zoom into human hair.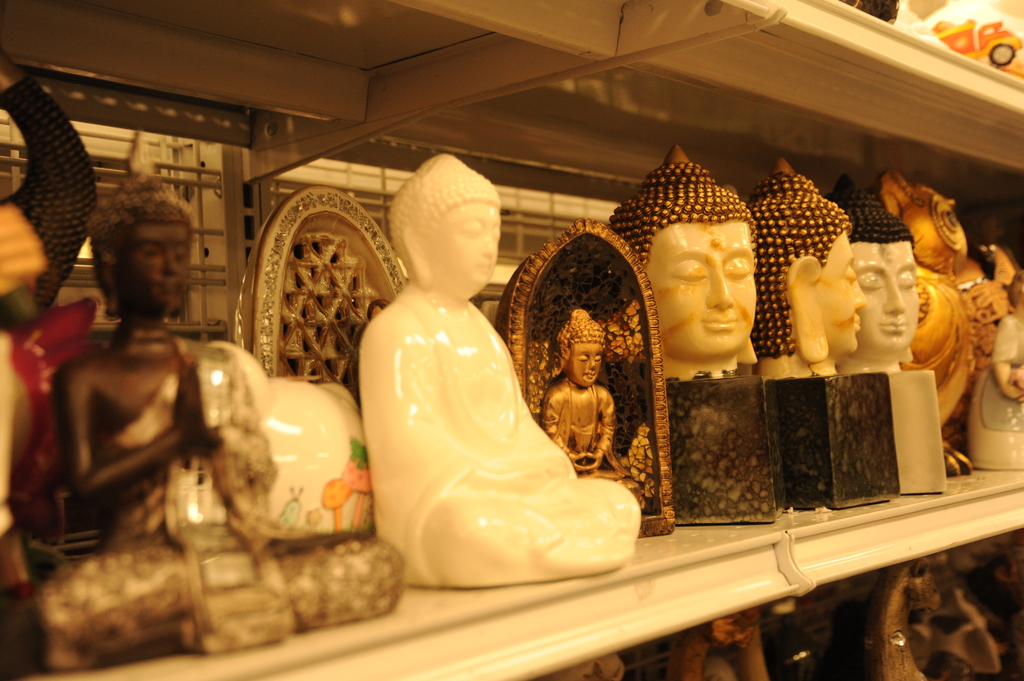
Zoom target: 79, 181, 181, 323.
